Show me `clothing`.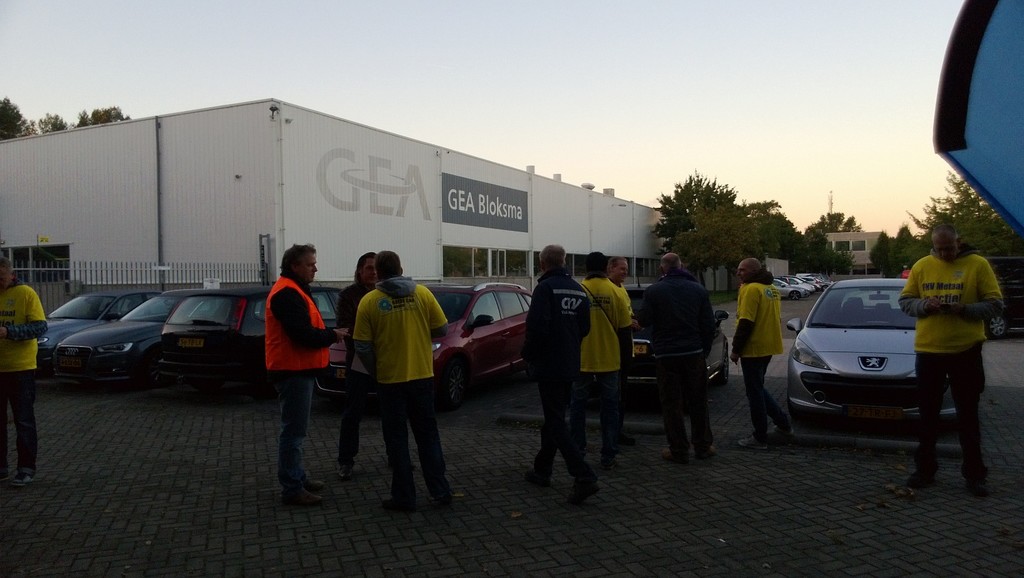
`clothing` is here: <region>322, 274, 390, 458</region>.
